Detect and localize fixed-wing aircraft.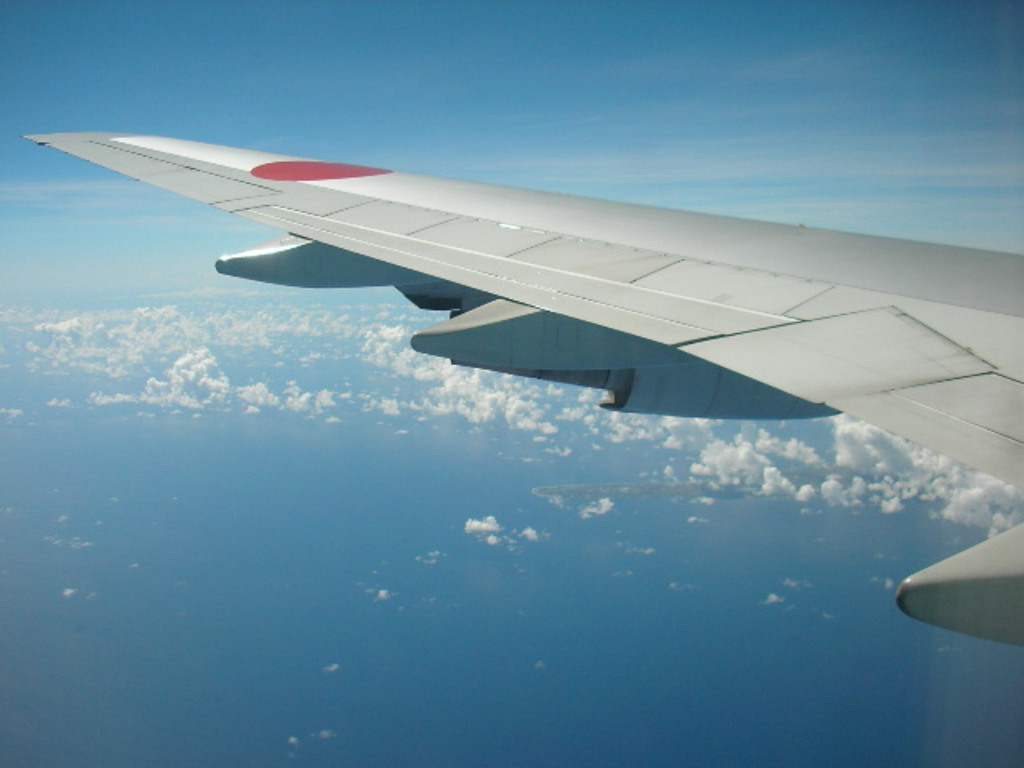
Localized at bbox=[24, 120, 1022, 643].
